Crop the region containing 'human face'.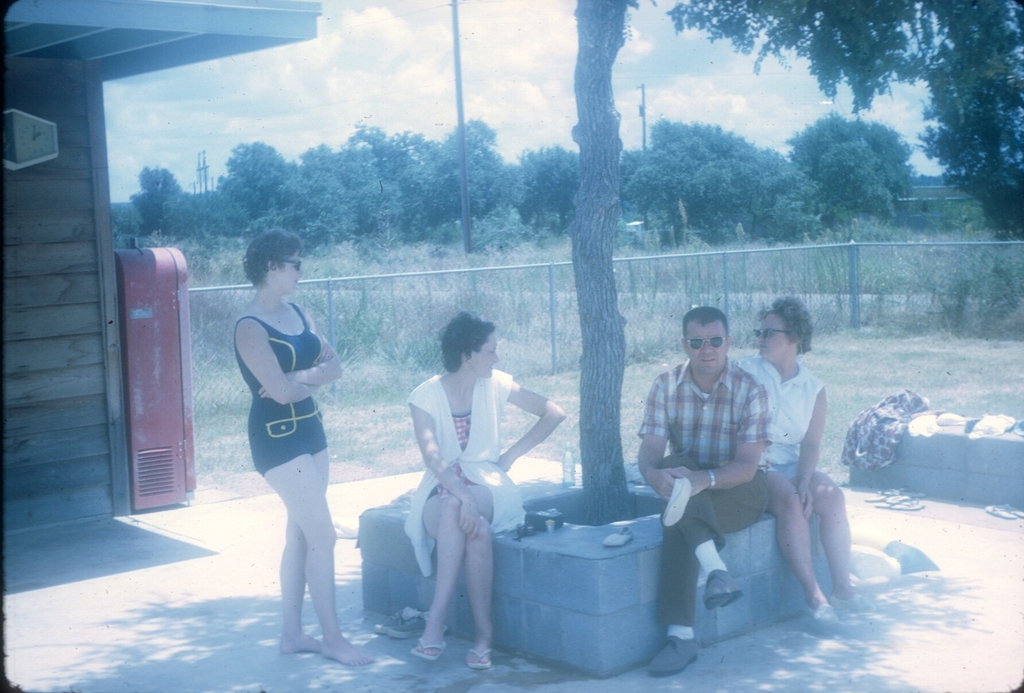
Crop region: <bbox>685, 322, 725, 371</bbox>.
